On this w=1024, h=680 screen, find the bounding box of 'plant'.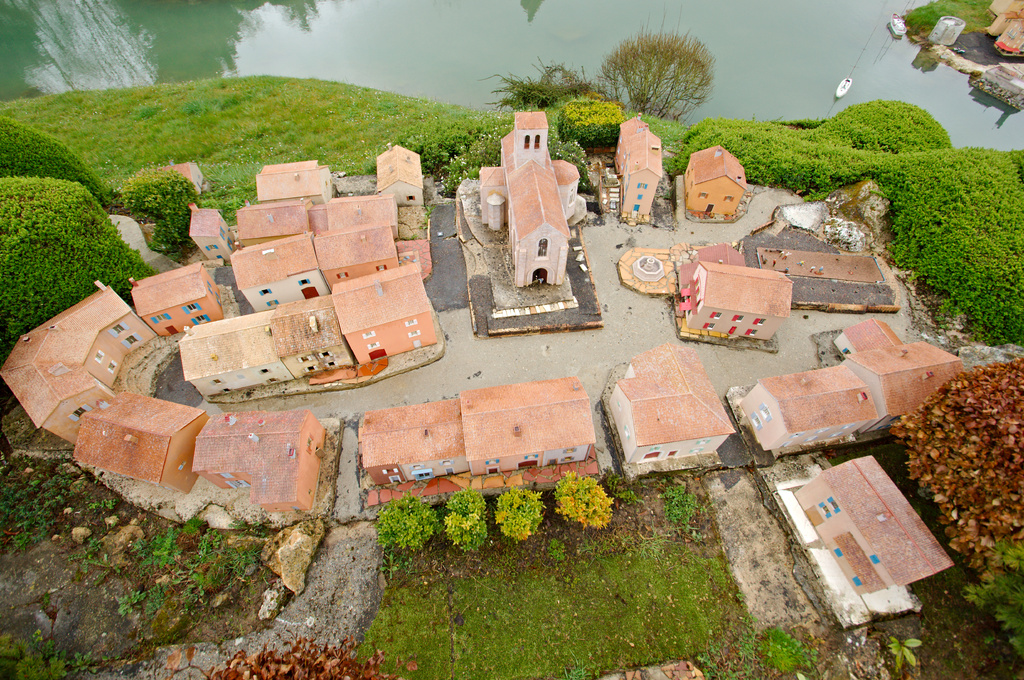
Bounding box: rect(408, 115, 514, 205).
